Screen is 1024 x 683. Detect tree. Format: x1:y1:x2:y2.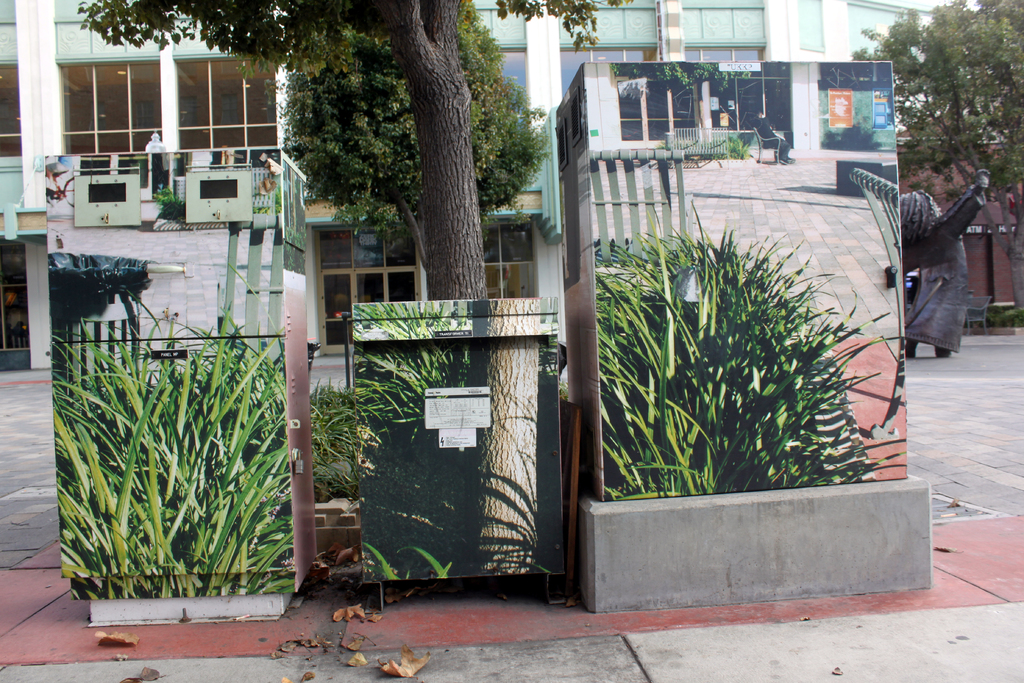
476:300:540:571.
